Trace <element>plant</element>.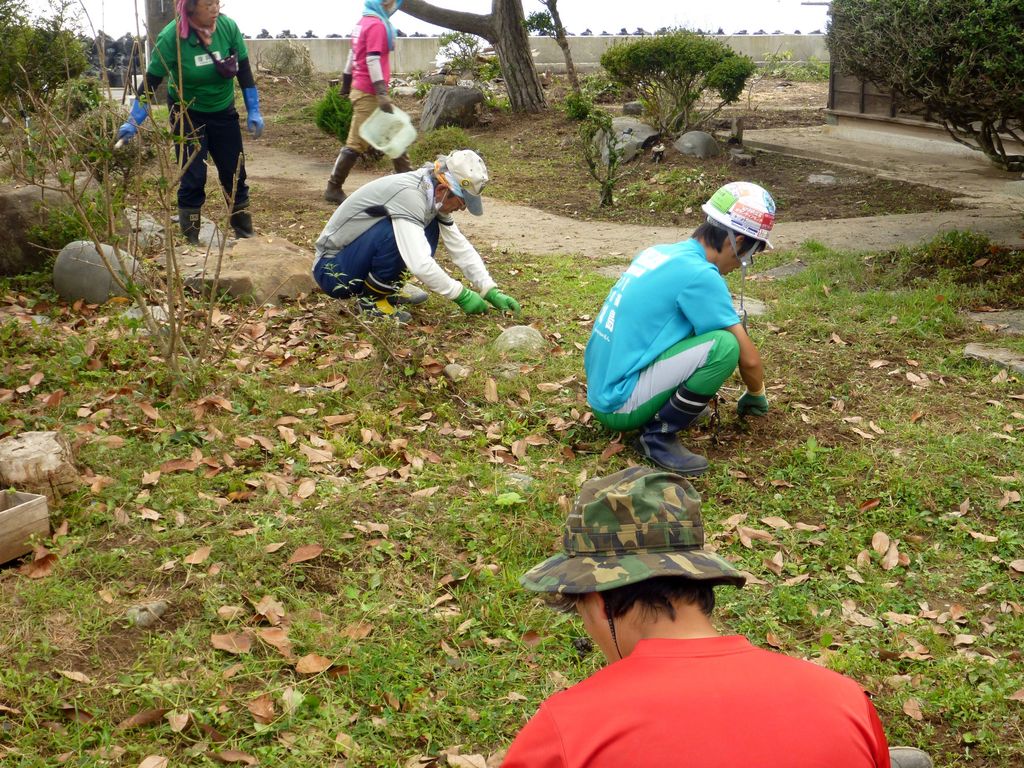
Traced to bbox=[0, 283, 1023, 767].
